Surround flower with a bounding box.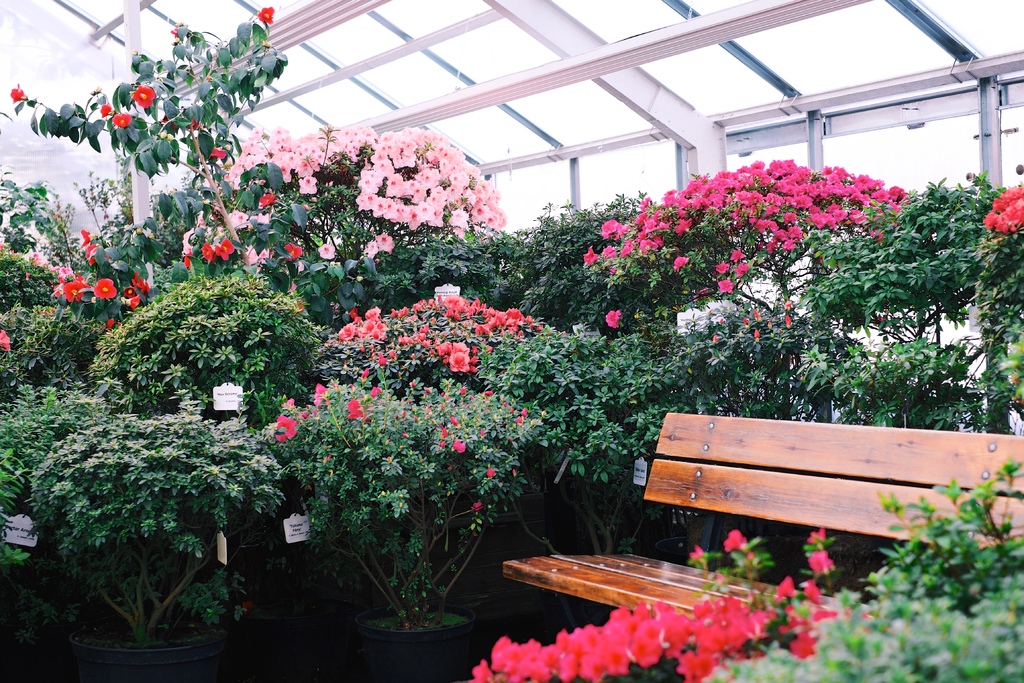
722/529/749/552.
